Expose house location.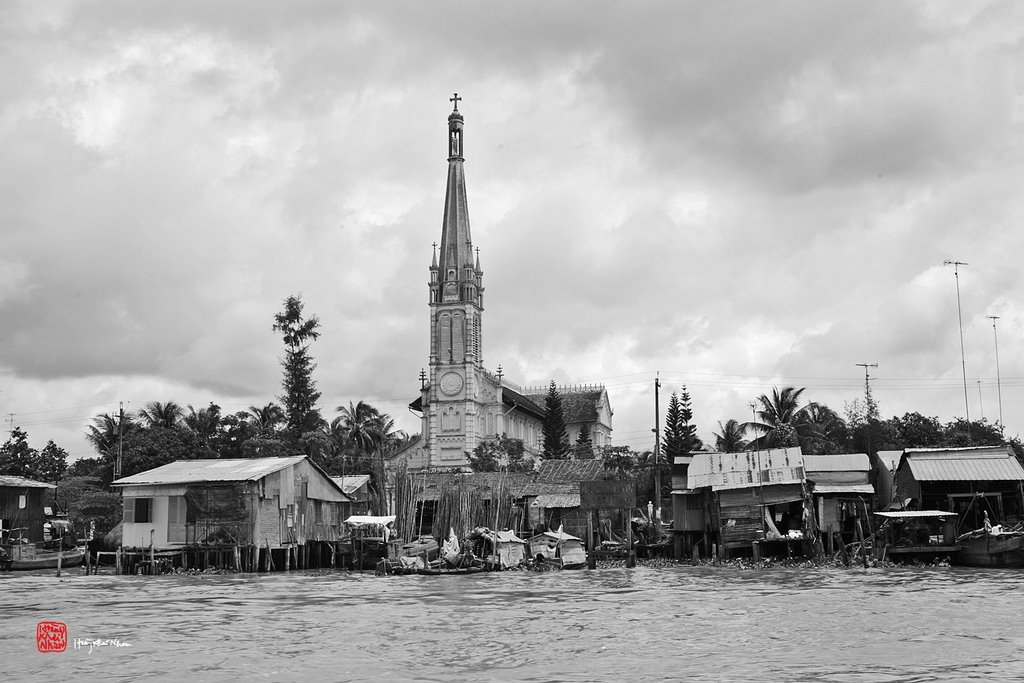
Exposed at 520, 385, 607, 448.
